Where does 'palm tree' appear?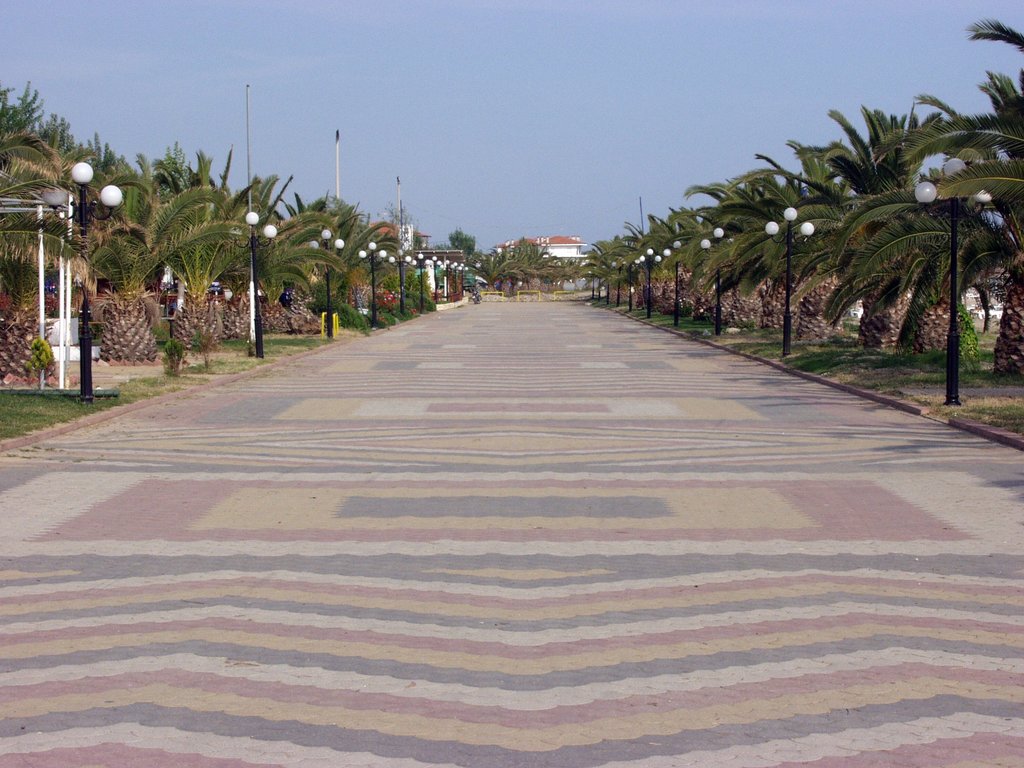
Appears at bbox(310, 215, 365, 307).
